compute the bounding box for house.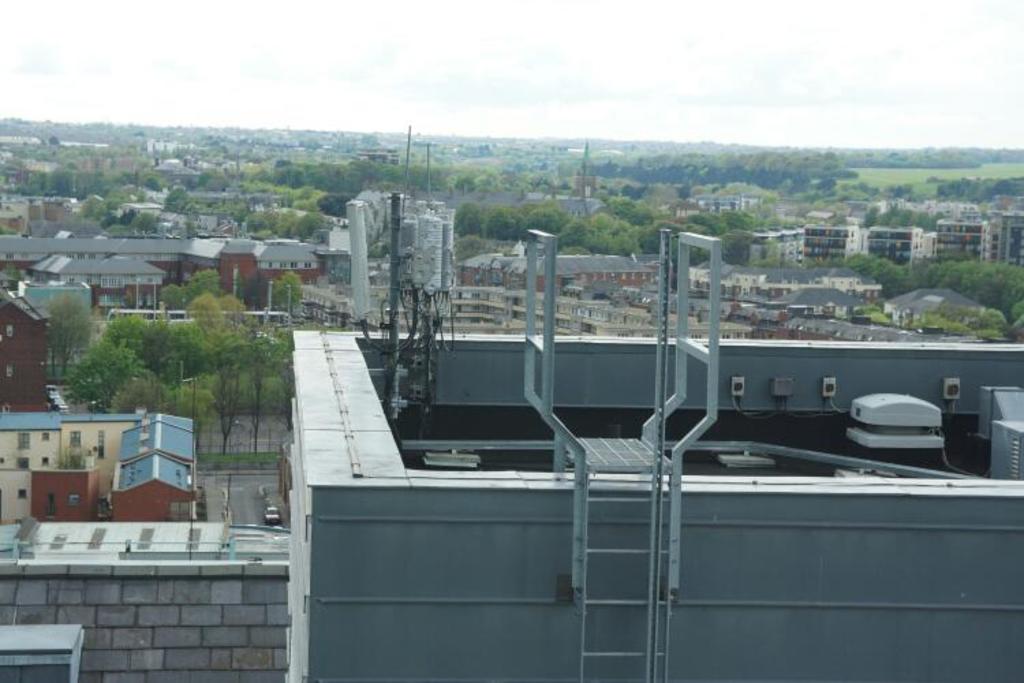
x1=457, y1=247, x2=655, y2=298.
